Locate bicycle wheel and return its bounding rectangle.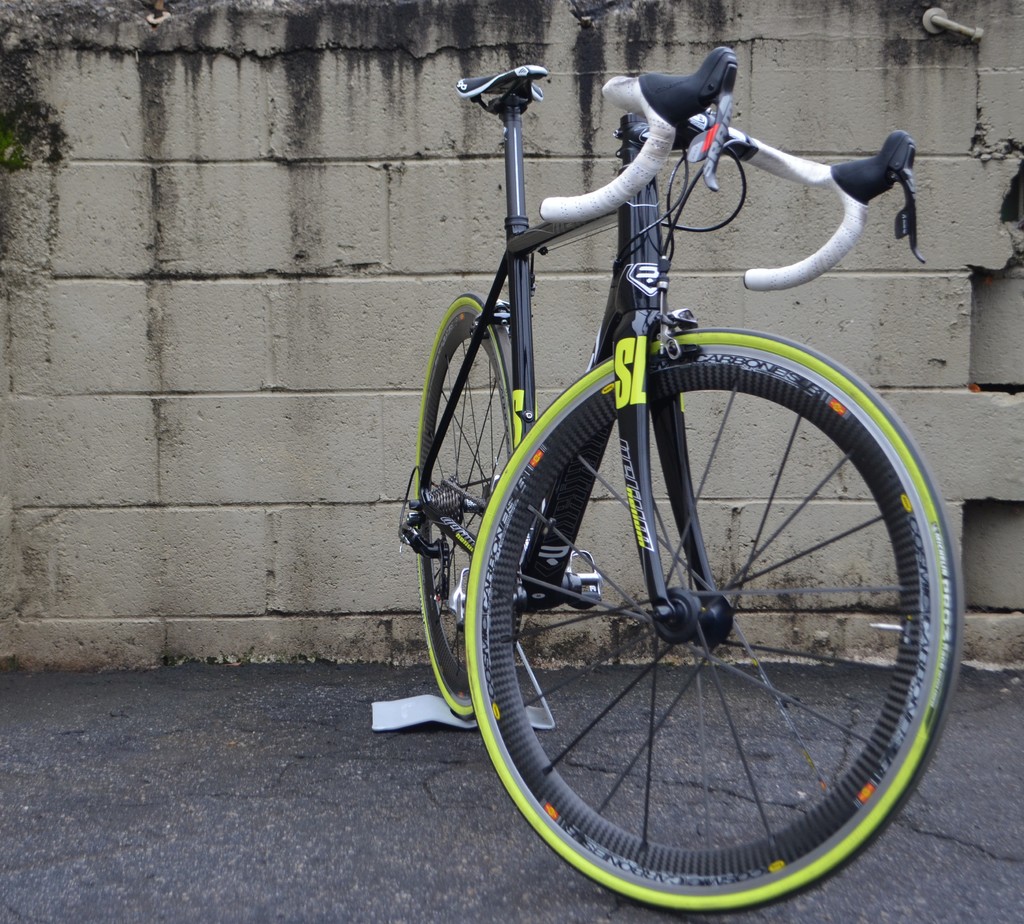
x1=407 y1=294 x2=531 y2=721.
